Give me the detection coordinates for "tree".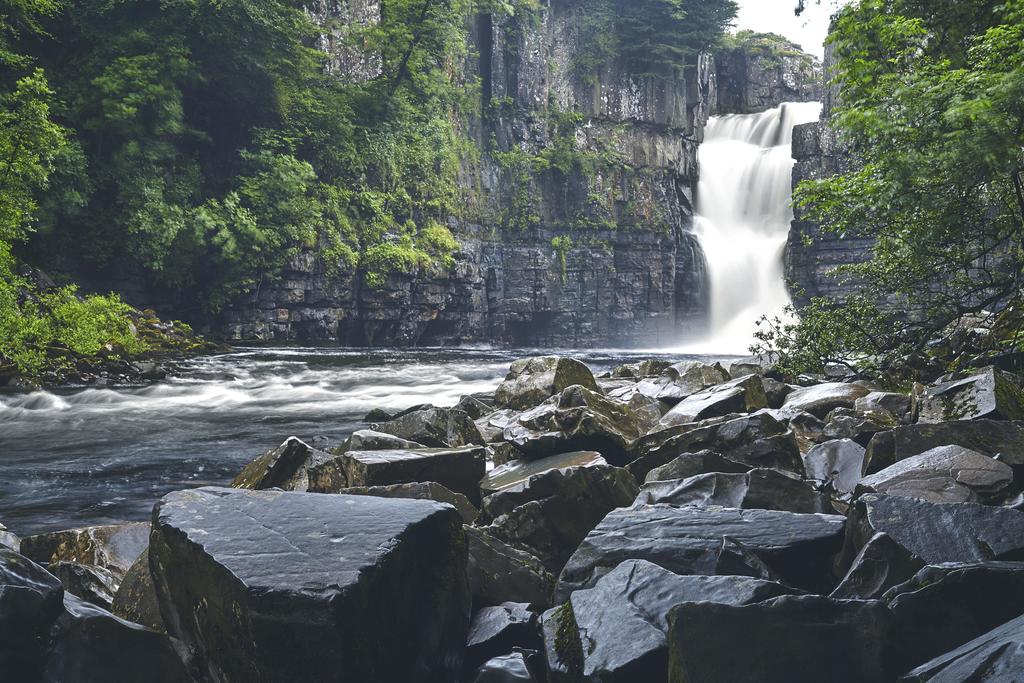
box(729, 27, 821, 68).
